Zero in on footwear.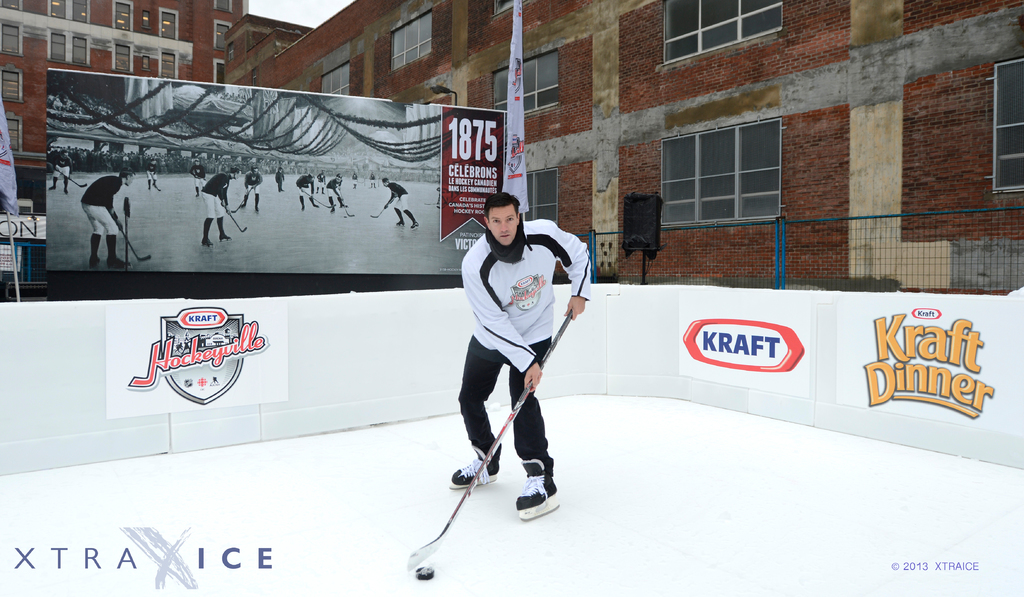
Zeroed in: l=449, t=458, r=496, b=488.
